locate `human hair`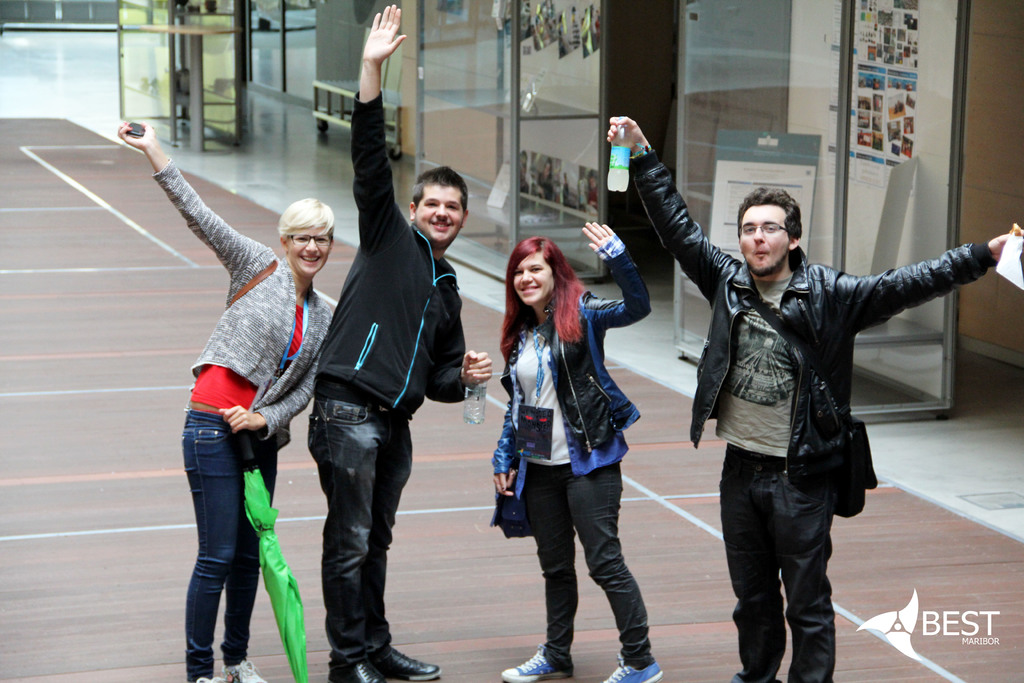
rect(411, 163, 468, 217)
